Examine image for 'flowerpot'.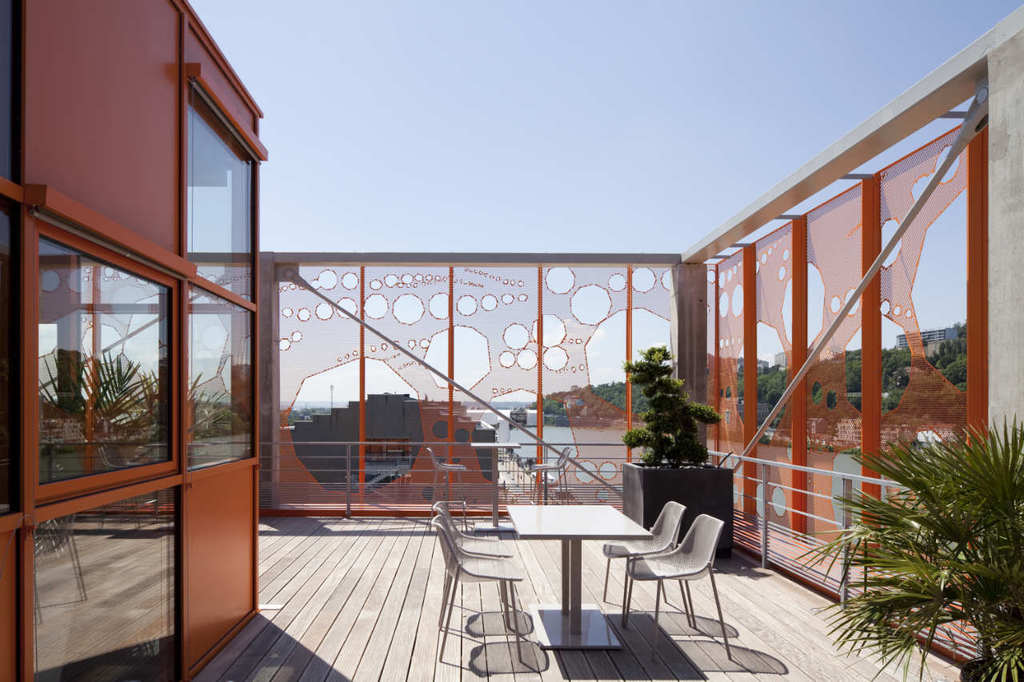
Examination result: select_region(625, 455, 732, 560).
